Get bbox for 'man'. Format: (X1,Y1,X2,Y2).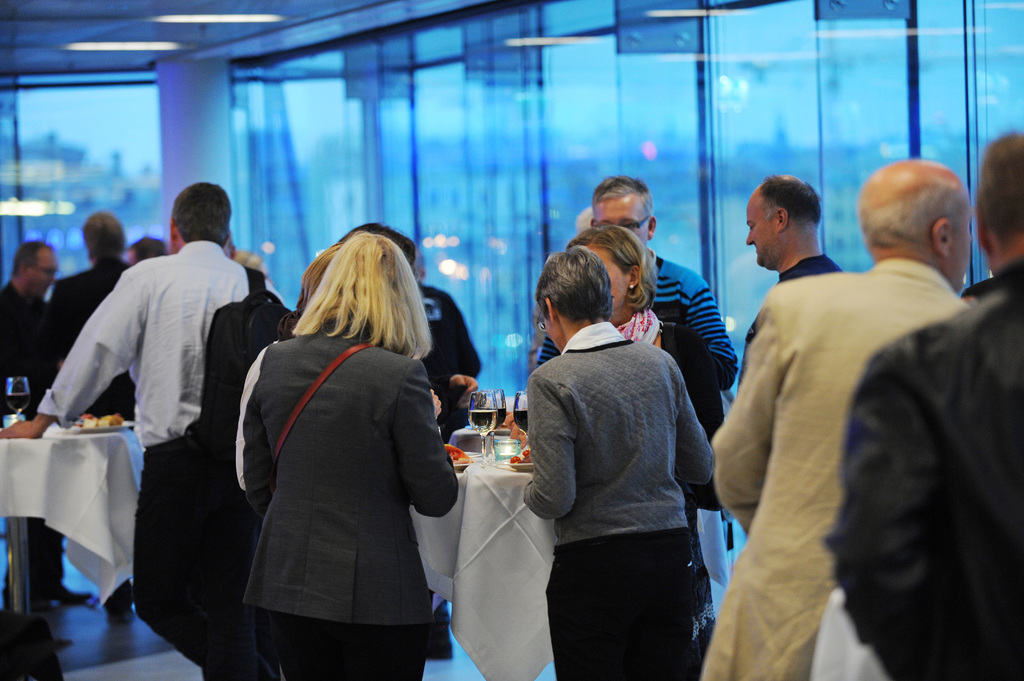
(738,178,843,377).
